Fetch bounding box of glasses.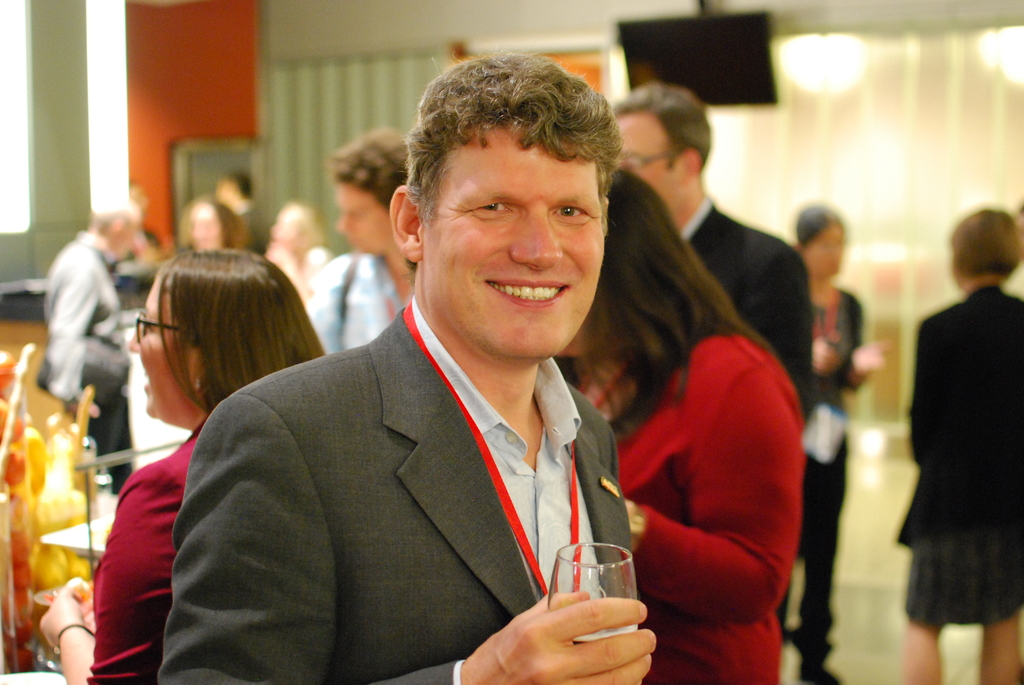
Bbox: bbox=(620, 150, 681, 177).
